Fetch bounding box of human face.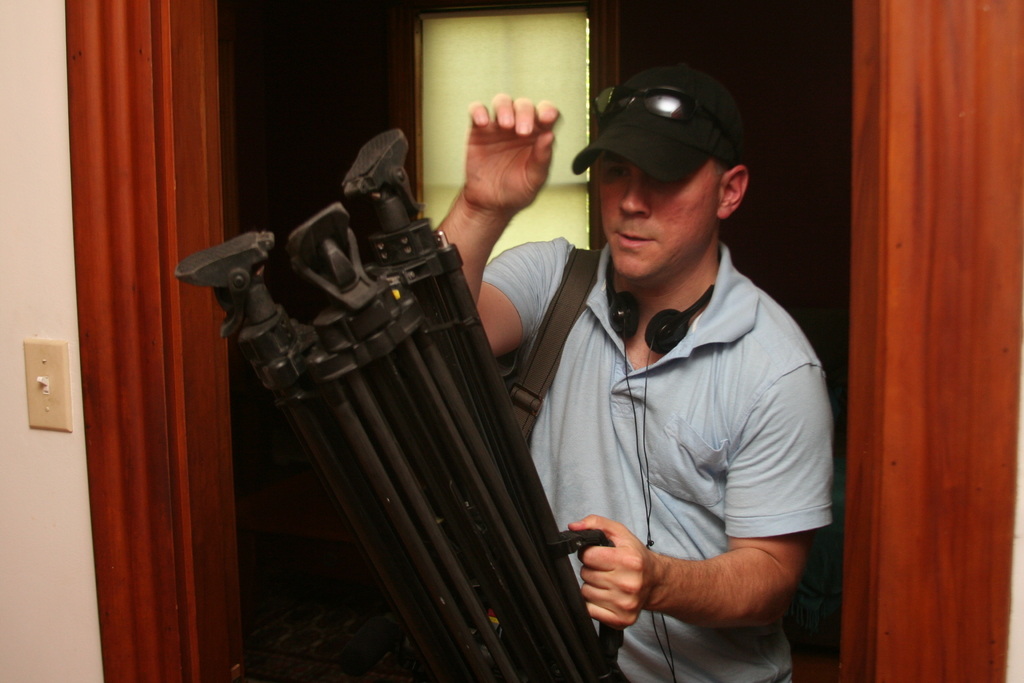
Bbox: [599, 163, 721, 276].
